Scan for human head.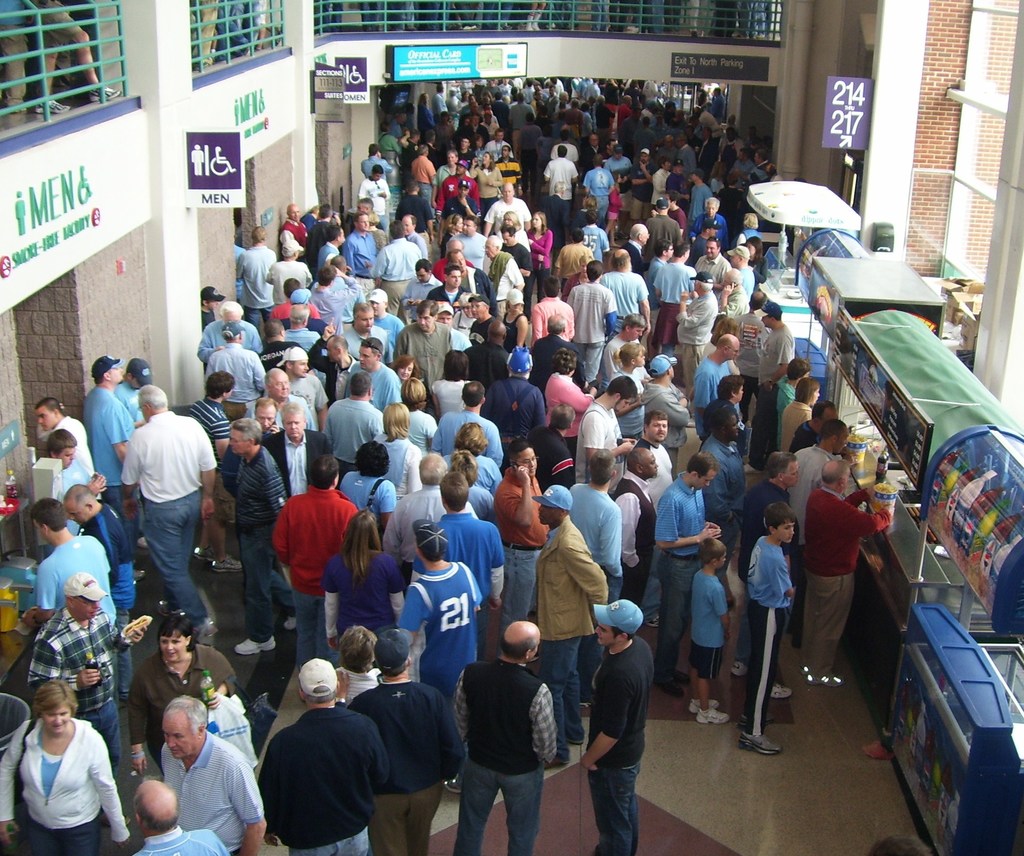
Scan result: [x1=412, y1=521, x2=448, y2=566].
